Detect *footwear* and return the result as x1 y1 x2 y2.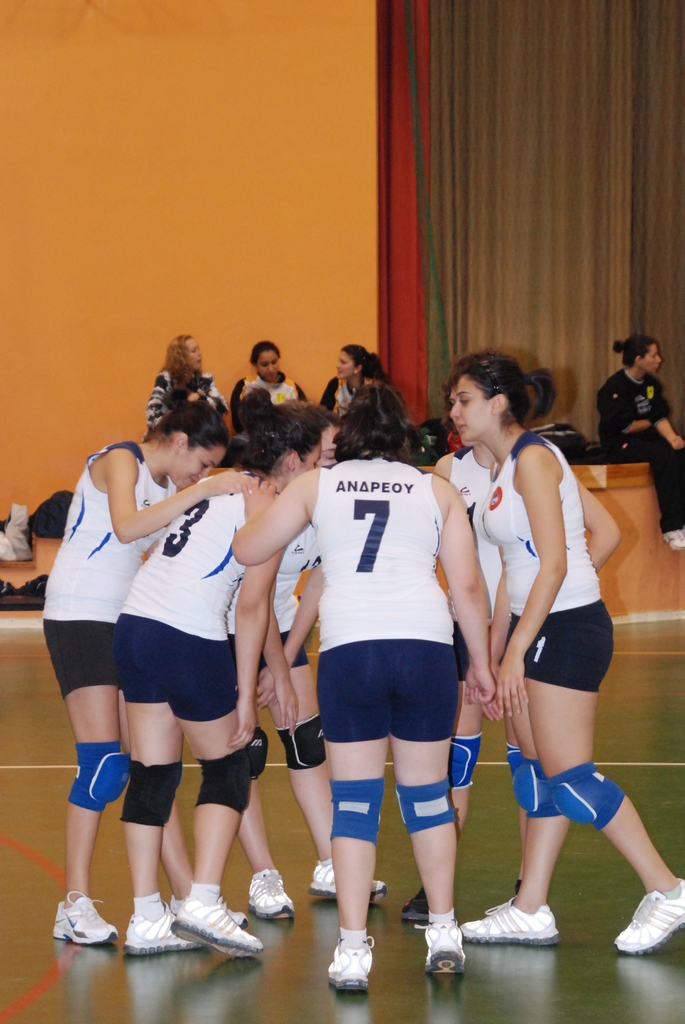
474 897 567 956.
